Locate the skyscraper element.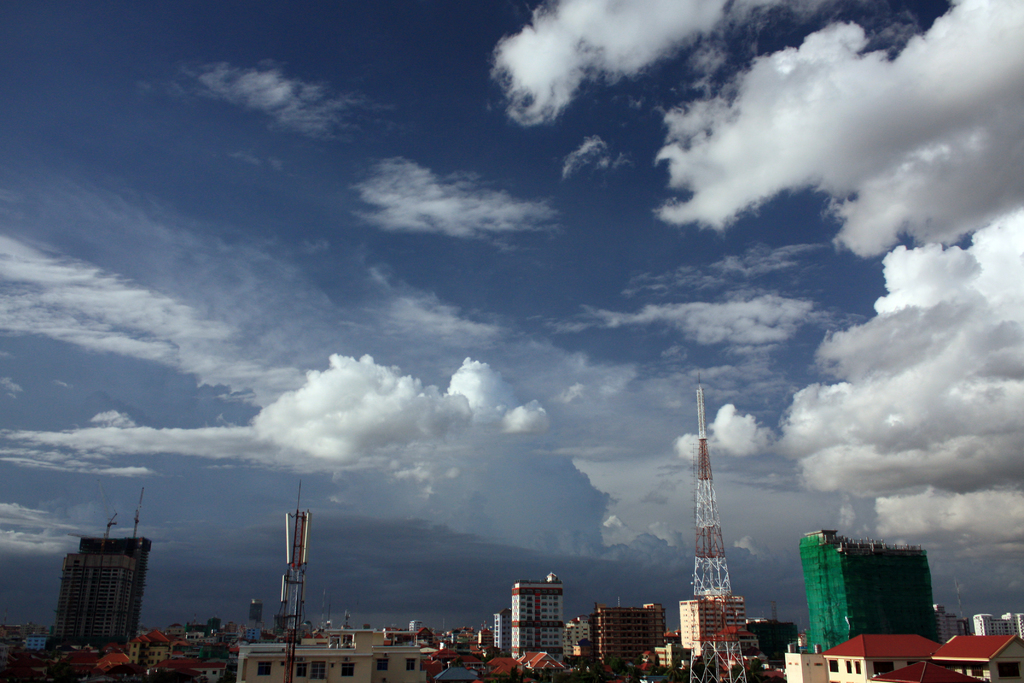
Element bbox: (x1=564, y1=601, x2=673, y2=673).
